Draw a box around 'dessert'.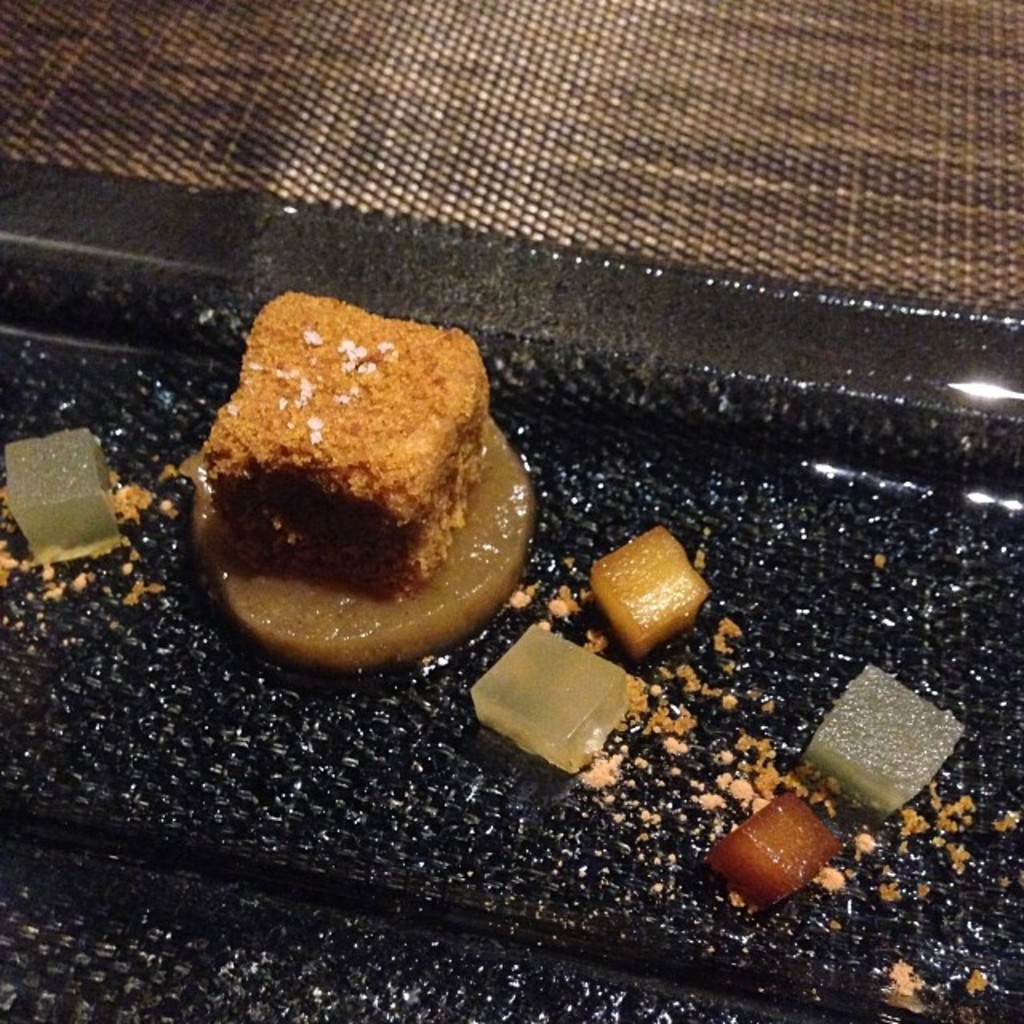
<bbox>0, 429, 118, 547</bbox>.
